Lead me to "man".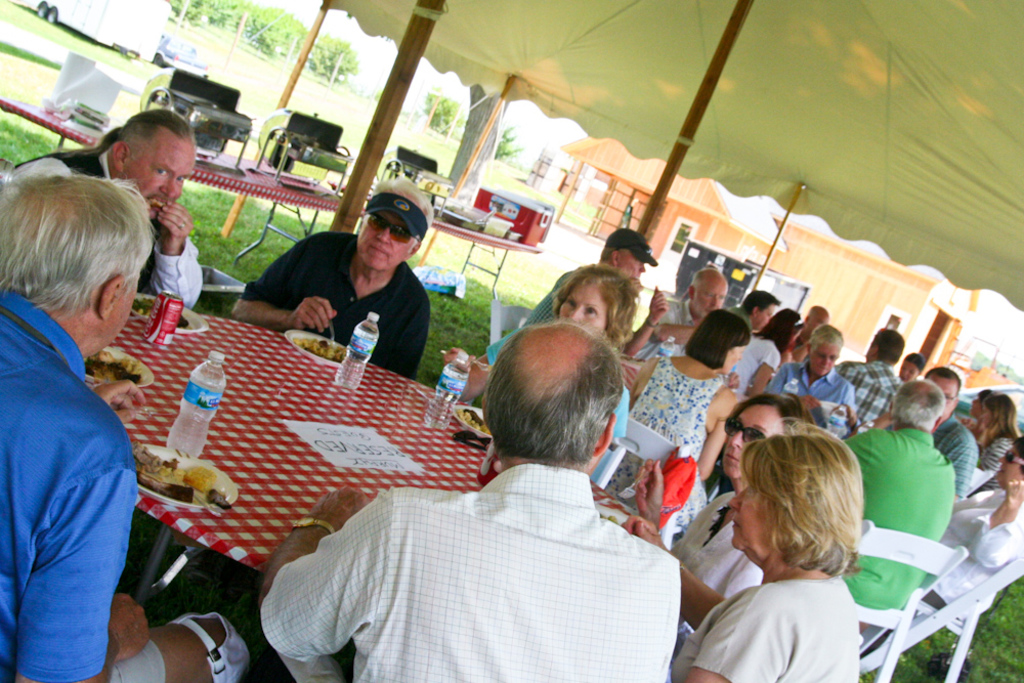
Lead to pyautogui.locateOnScreen(839, 327, 896, 429).
